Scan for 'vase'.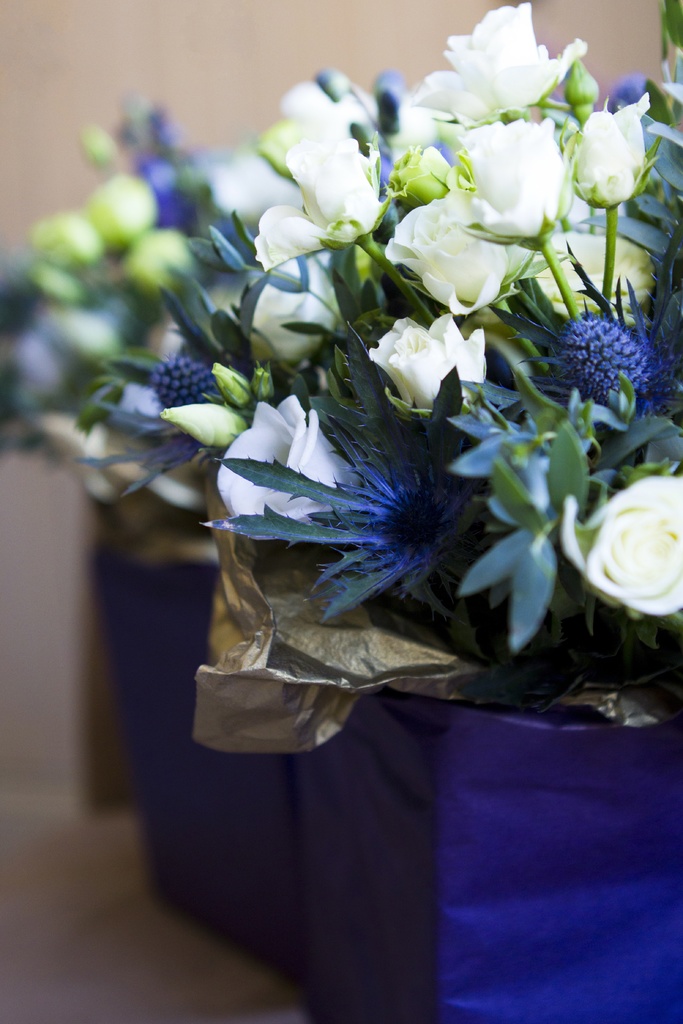
Scan result: bbox(91, 526, 286, 968).
